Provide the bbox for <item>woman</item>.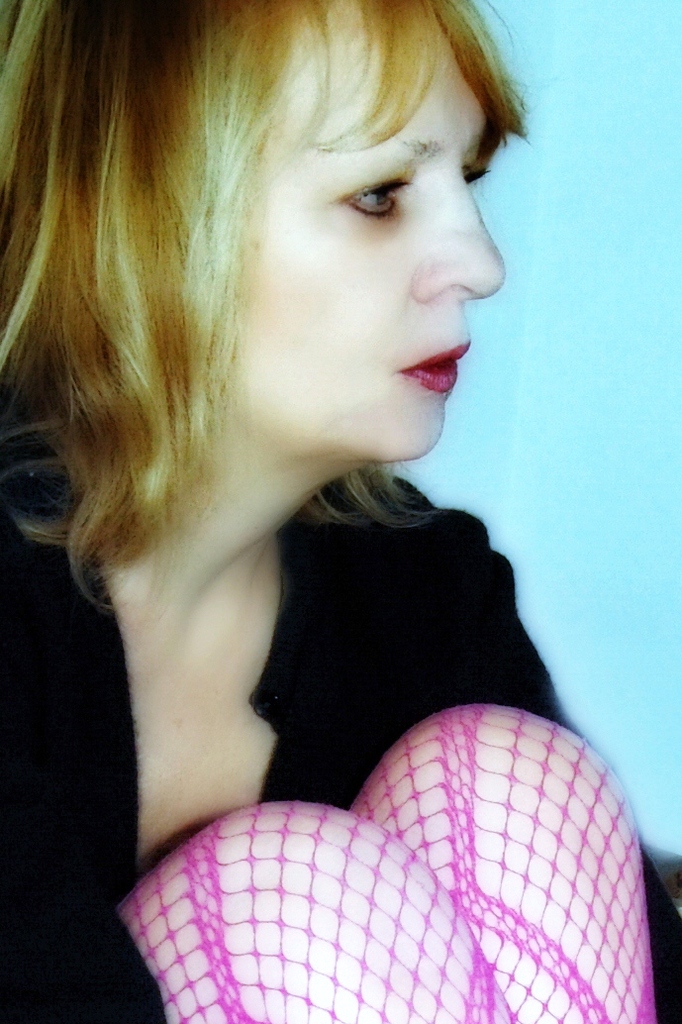
BBox(19, 0, 643, 970).
